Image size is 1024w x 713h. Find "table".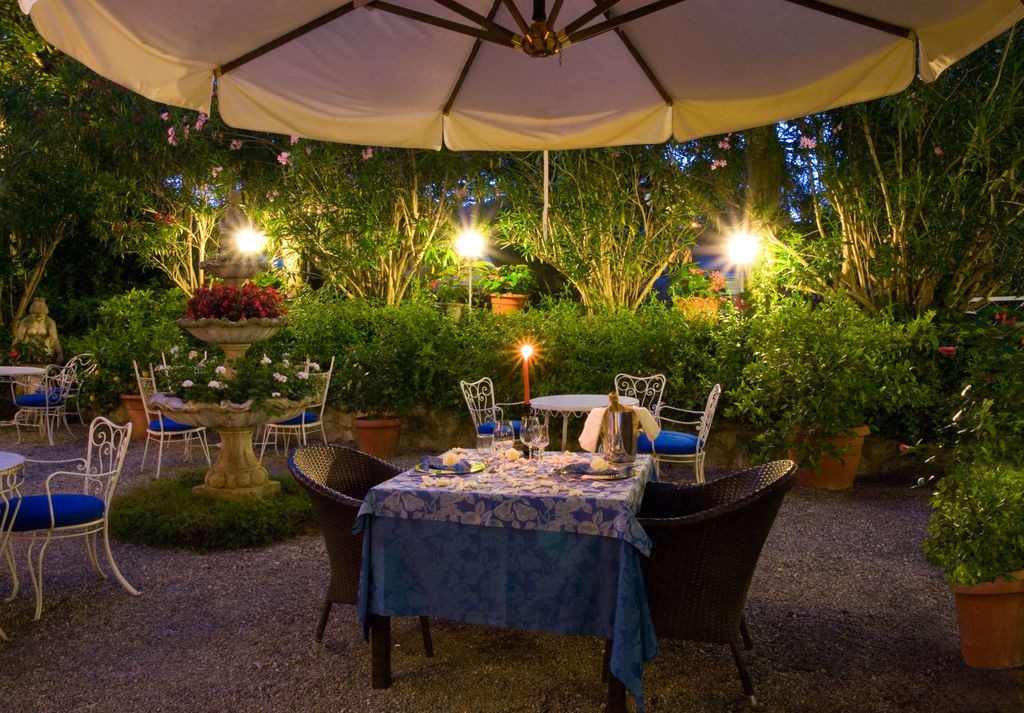
crop(0, 450, 28, 606).
